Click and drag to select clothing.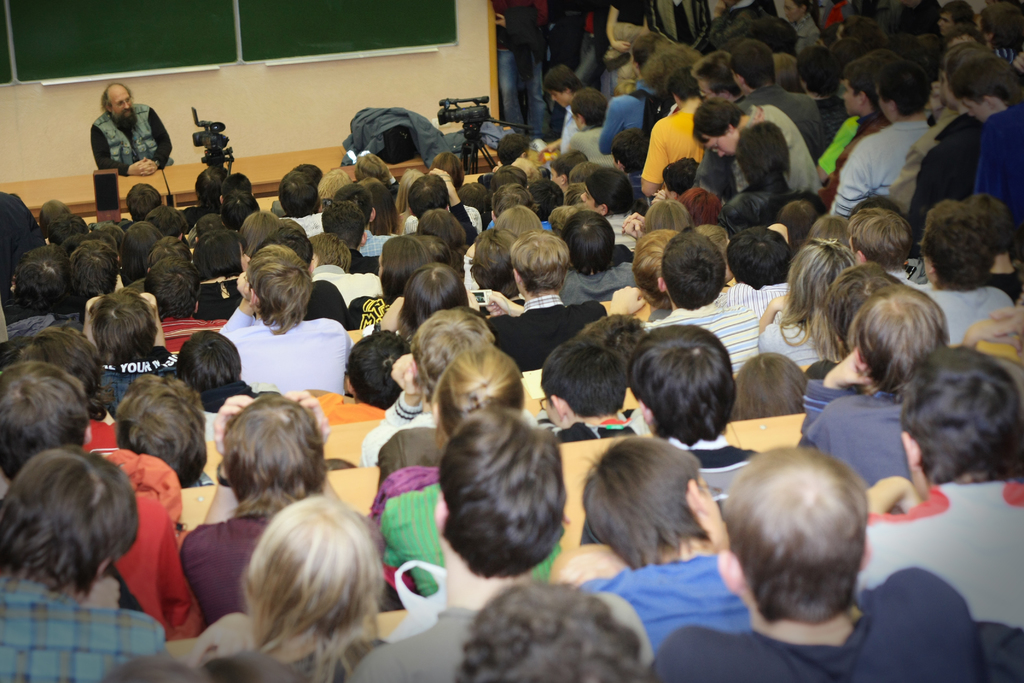
Selection: 281 634 388 682.
